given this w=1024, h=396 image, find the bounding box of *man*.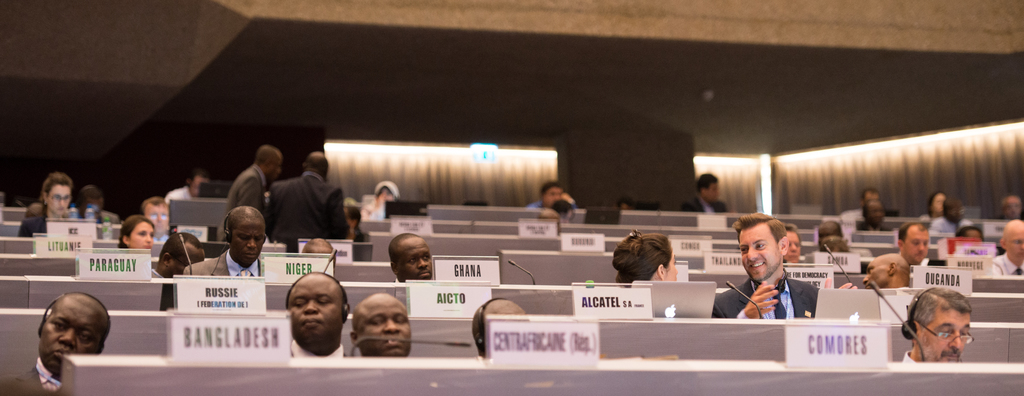
(left=846, top=186, right=883, bottom=215).
